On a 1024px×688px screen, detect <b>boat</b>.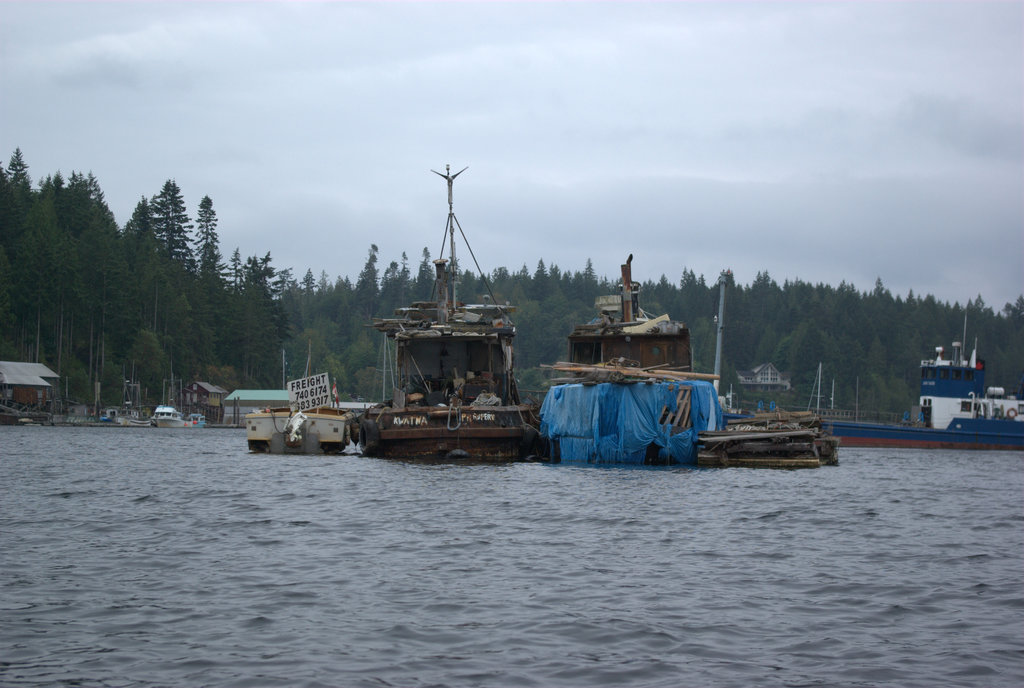
<box>808,363,820,412</box>.
